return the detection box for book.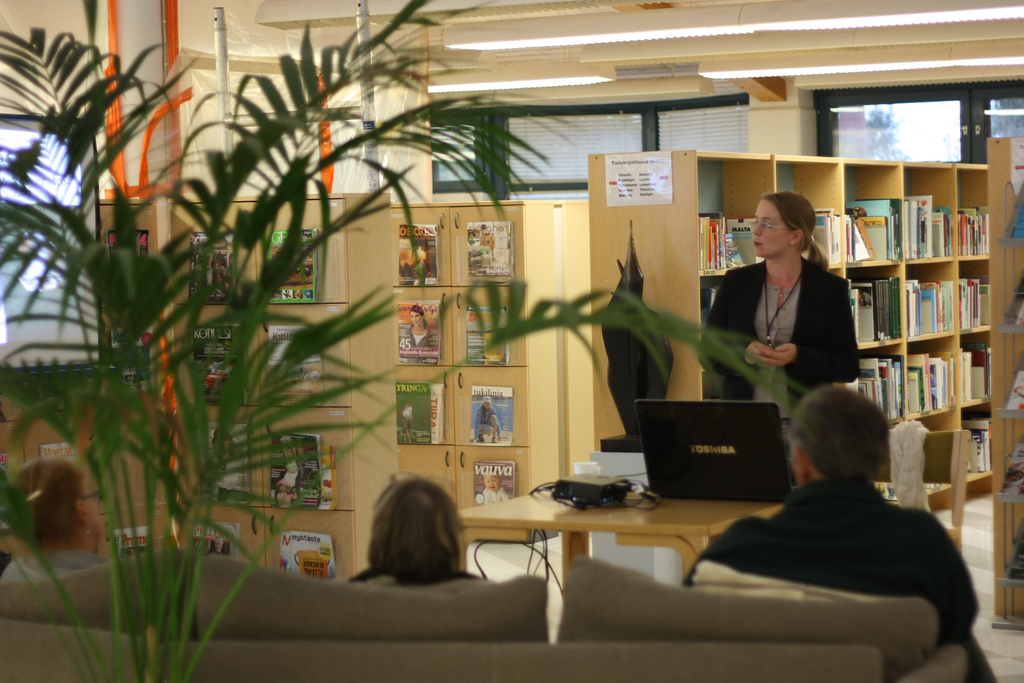
[186, 518, 239, 556].
